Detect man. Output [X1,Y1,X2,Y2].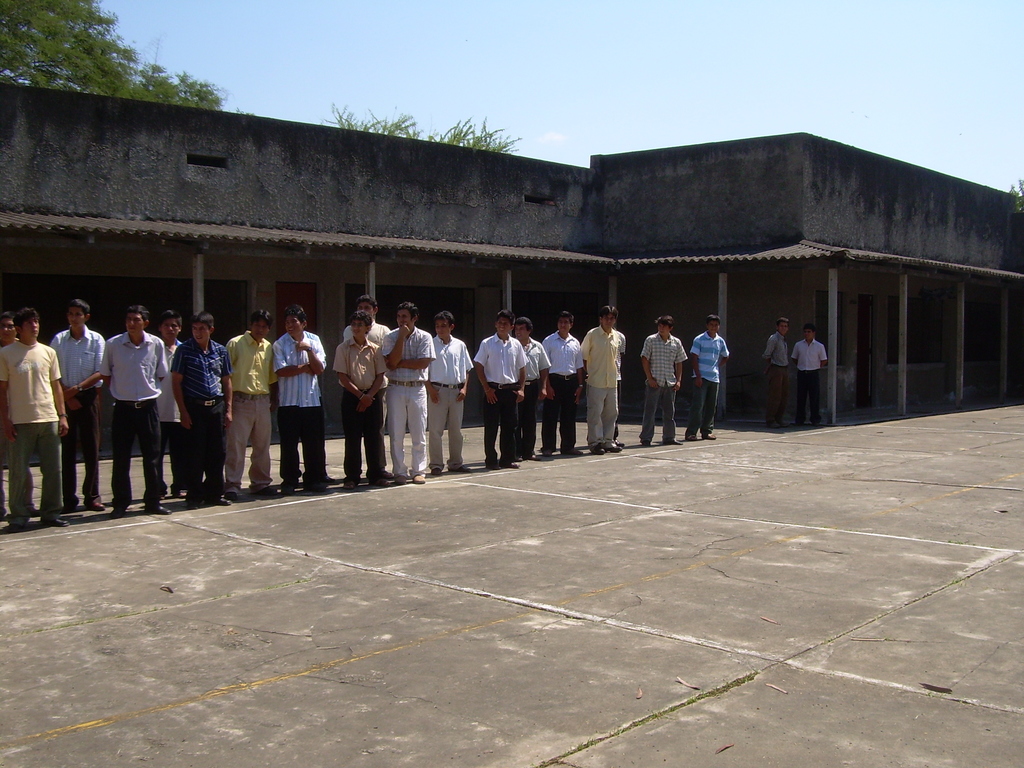
[169,314,233,505].
